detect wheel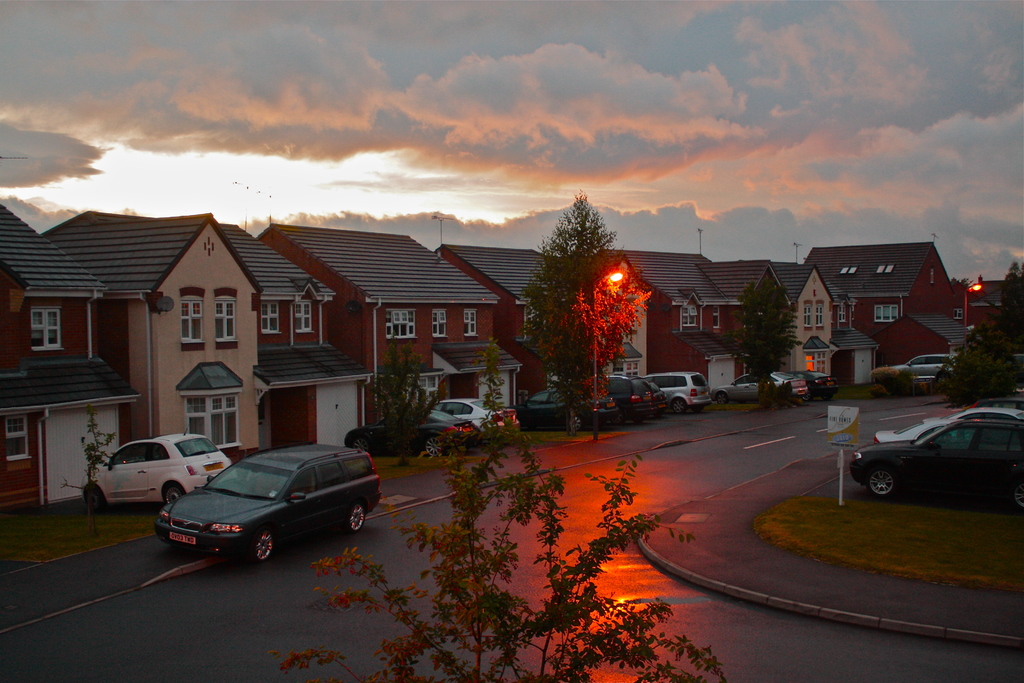
(863,471,897,501)
